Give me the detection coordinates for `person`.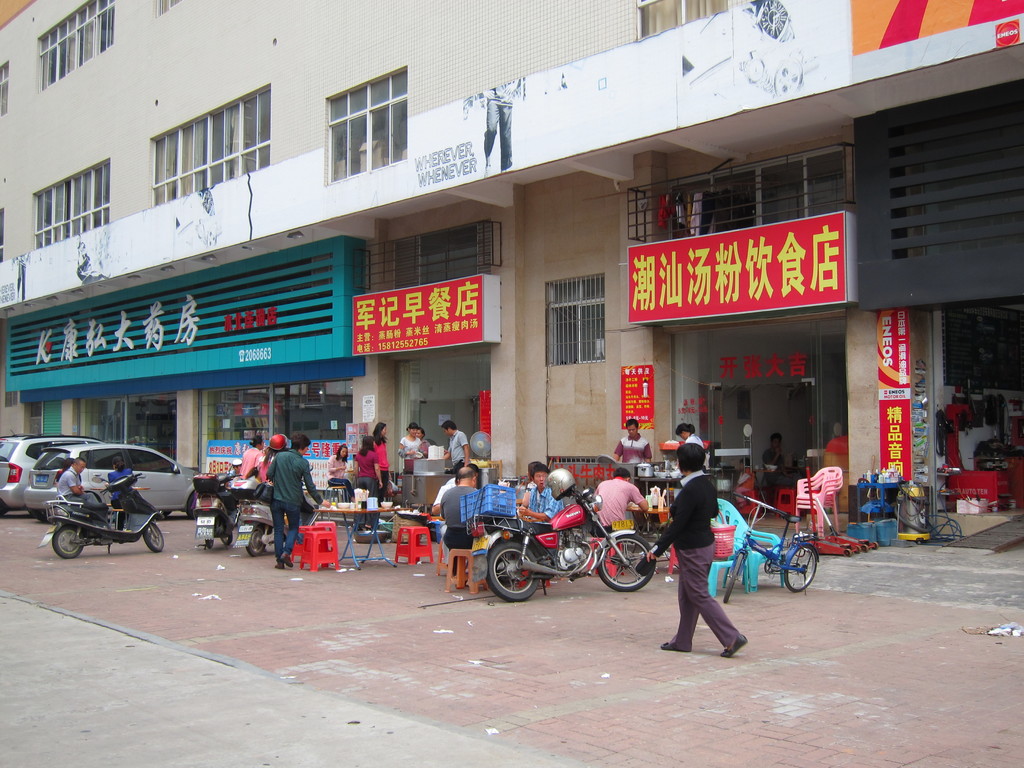
x1=372, y1=423, x2=391, y2=502.
